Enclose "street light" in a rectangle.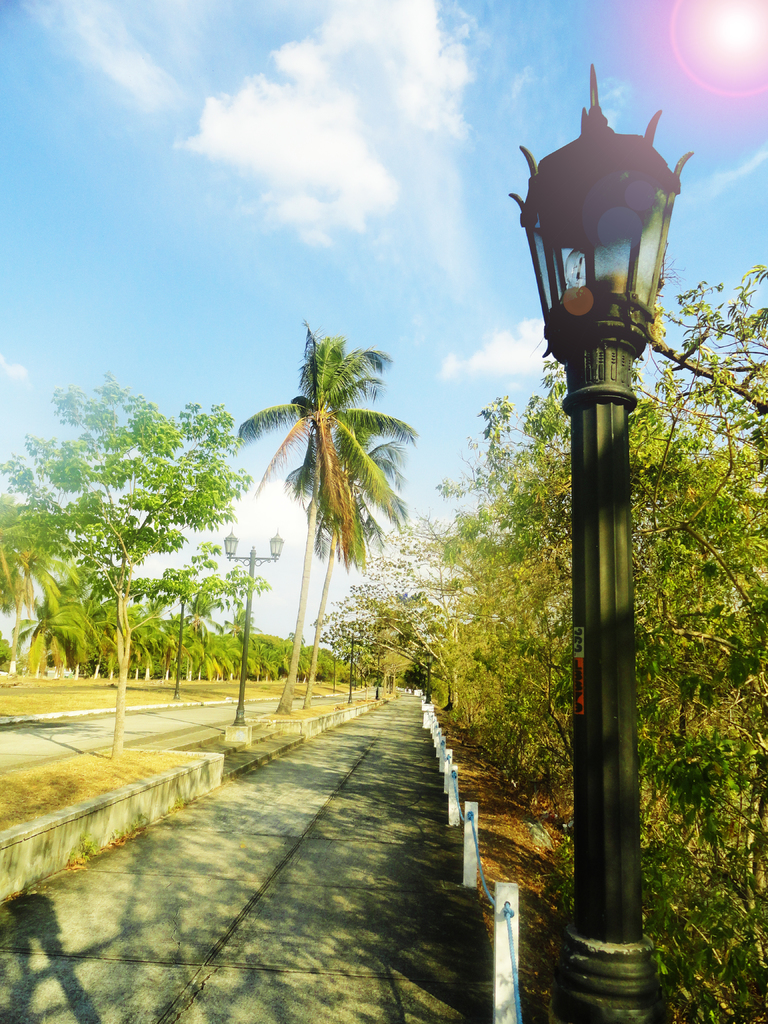
222 525 287 742.
